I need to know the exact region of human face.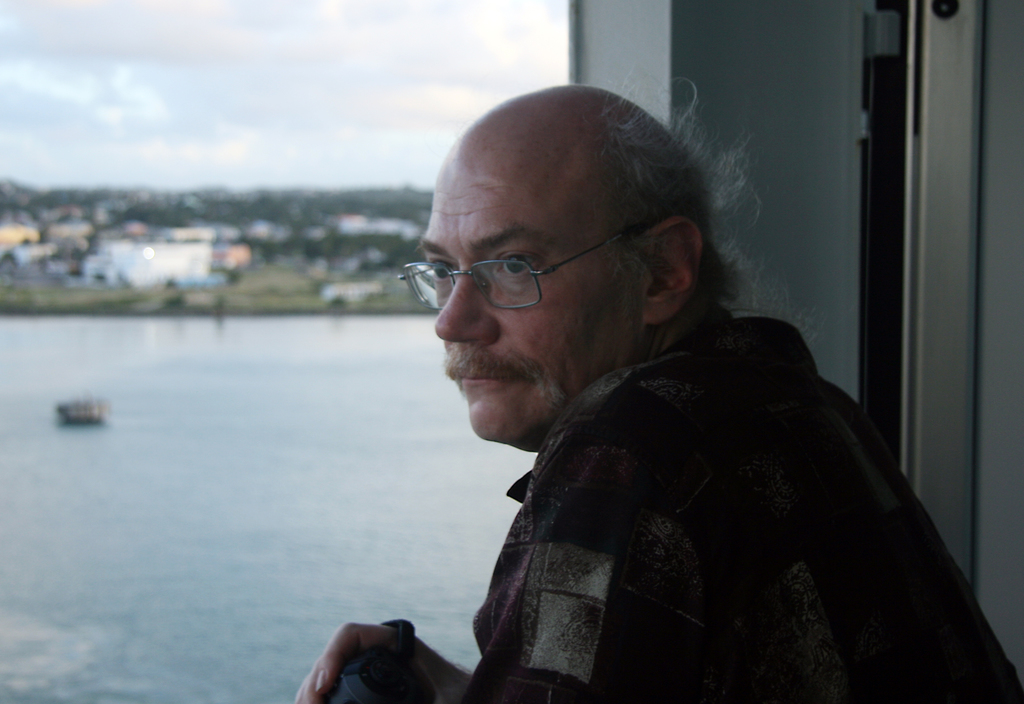
Region: Rect(417, 166, 648, 442).
